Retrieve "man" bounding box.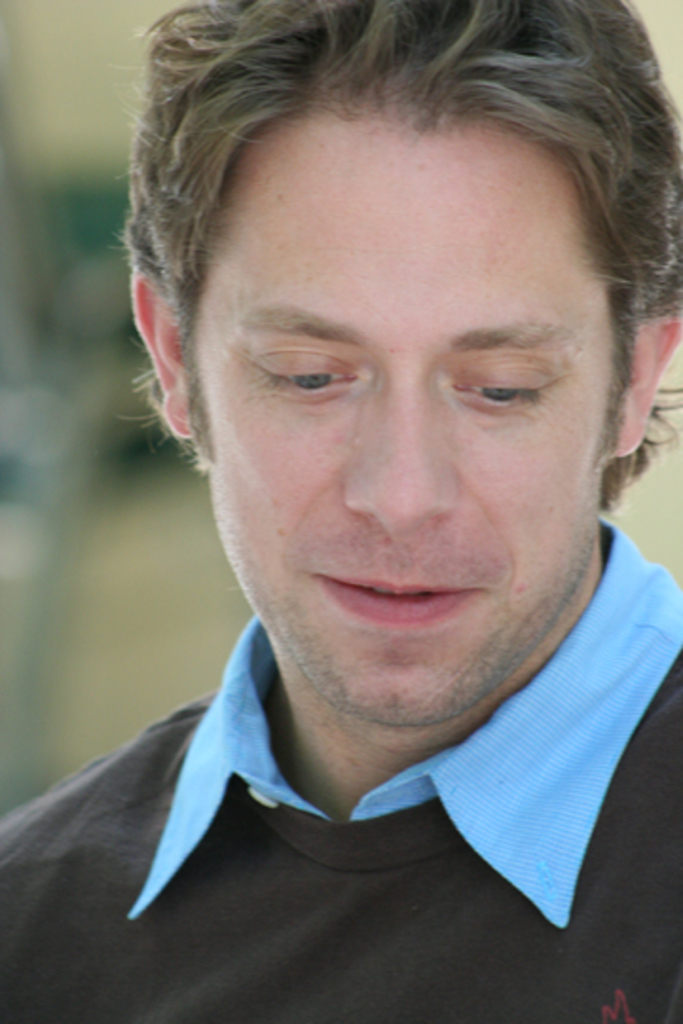
Bounding box: locate(15, 0, 682, 1007).
